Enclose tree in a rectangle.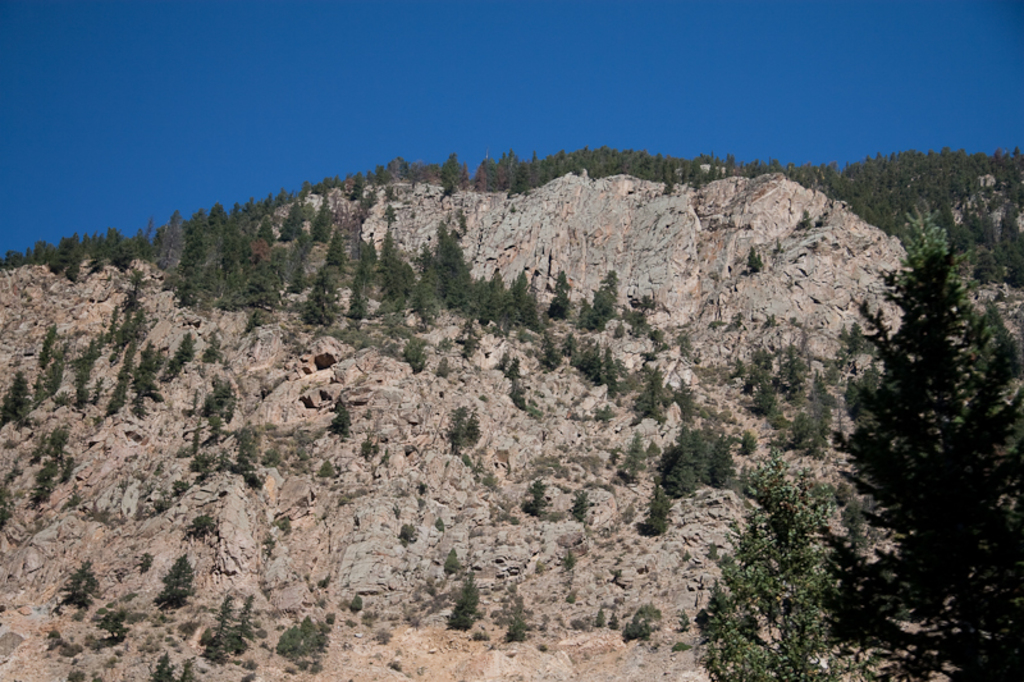
bbox(95, 603, 127, 644).
